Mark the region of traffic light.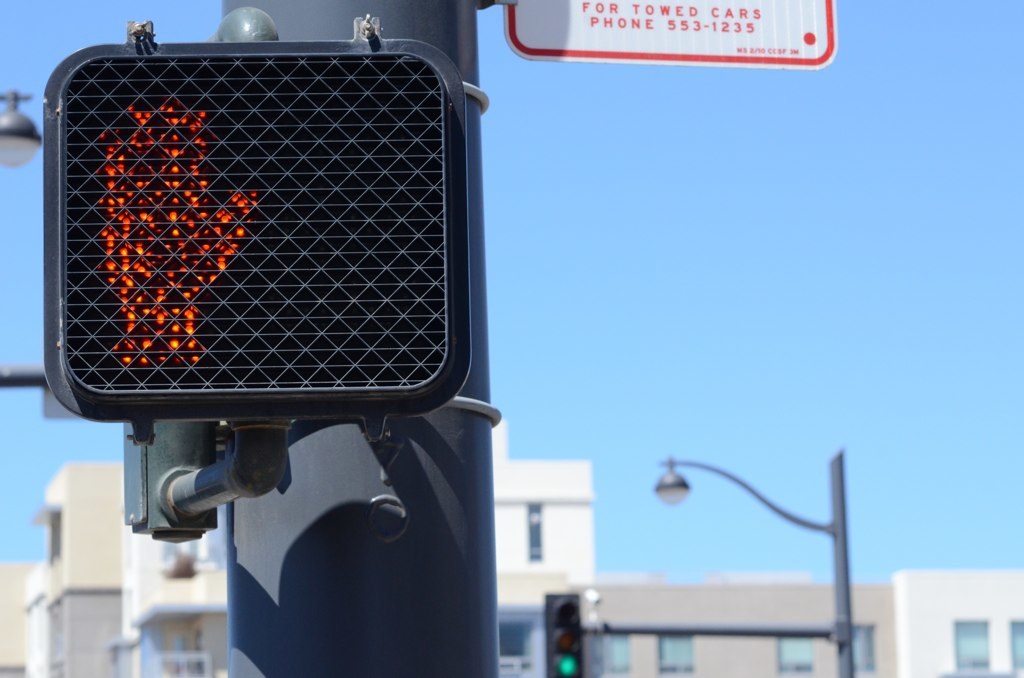
Region: [546, 593, 582, 677].
